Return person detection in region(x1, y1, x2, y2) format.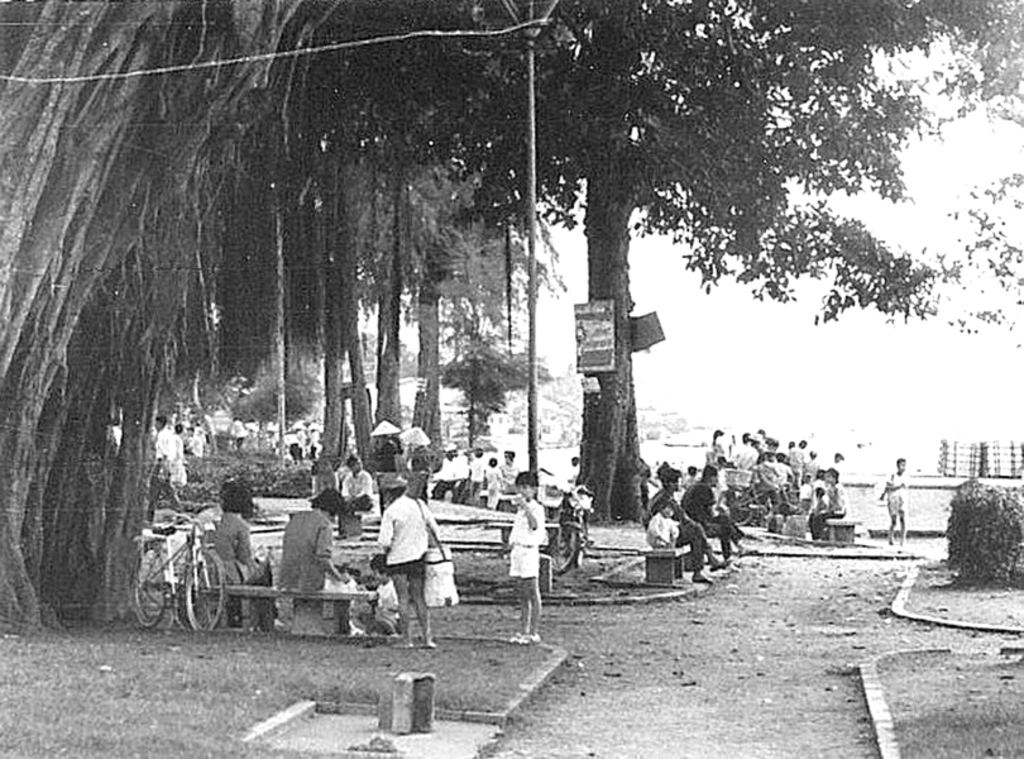
region(788, 435, 814, 482).
